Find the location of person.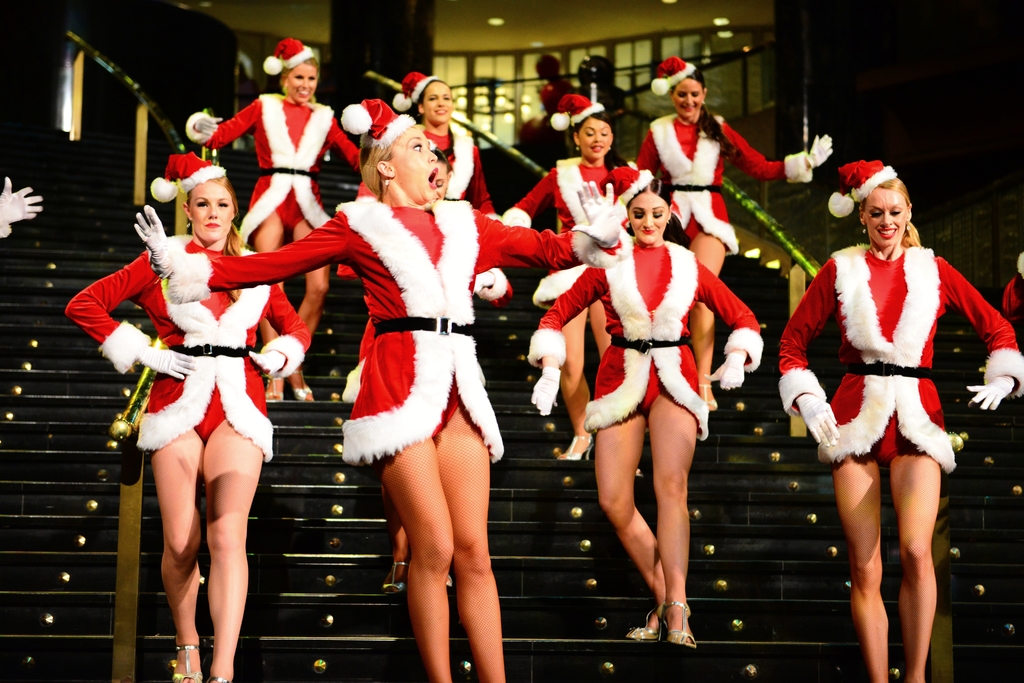
Location: 999,251,1023,355.
